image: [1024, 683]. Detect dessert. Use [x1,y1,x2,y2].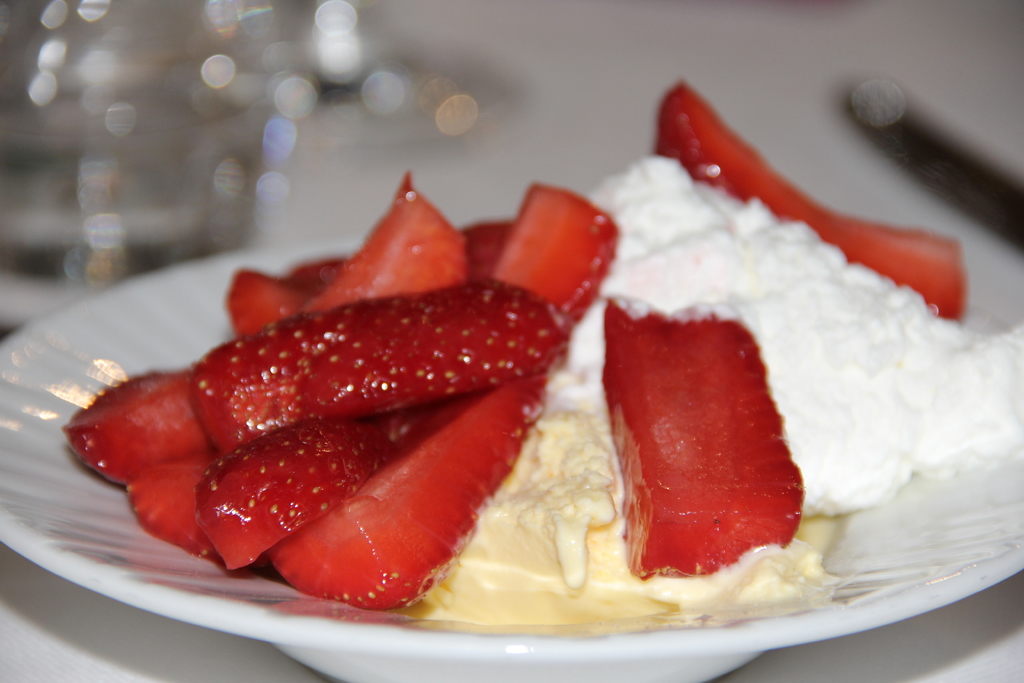
[196,284,557,440].
